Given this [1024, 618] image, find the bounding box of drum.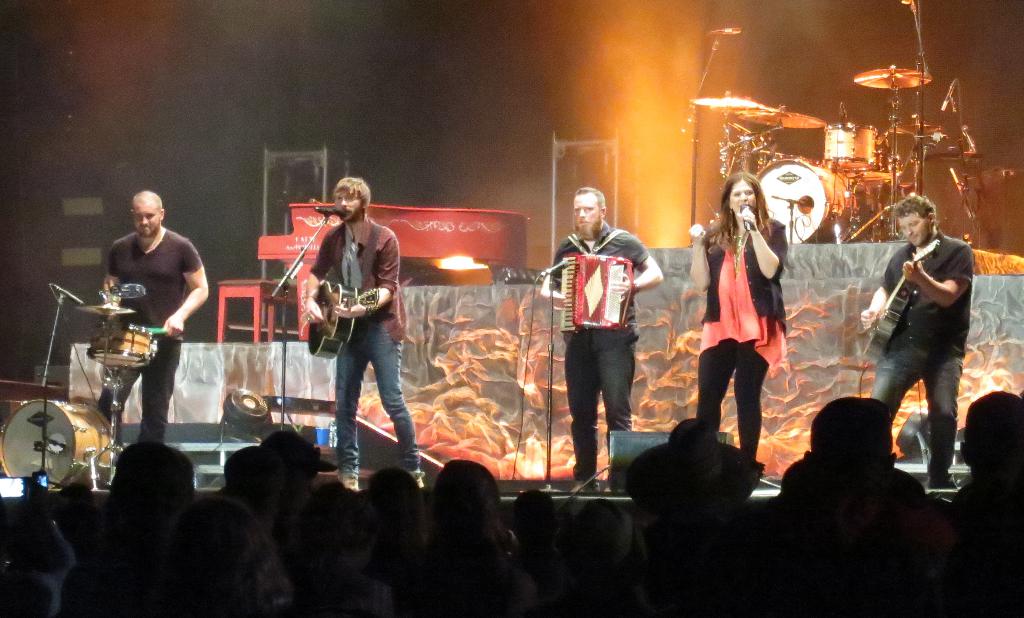
pyautogui.locateOnScreen(0, 401, 114, 491).
